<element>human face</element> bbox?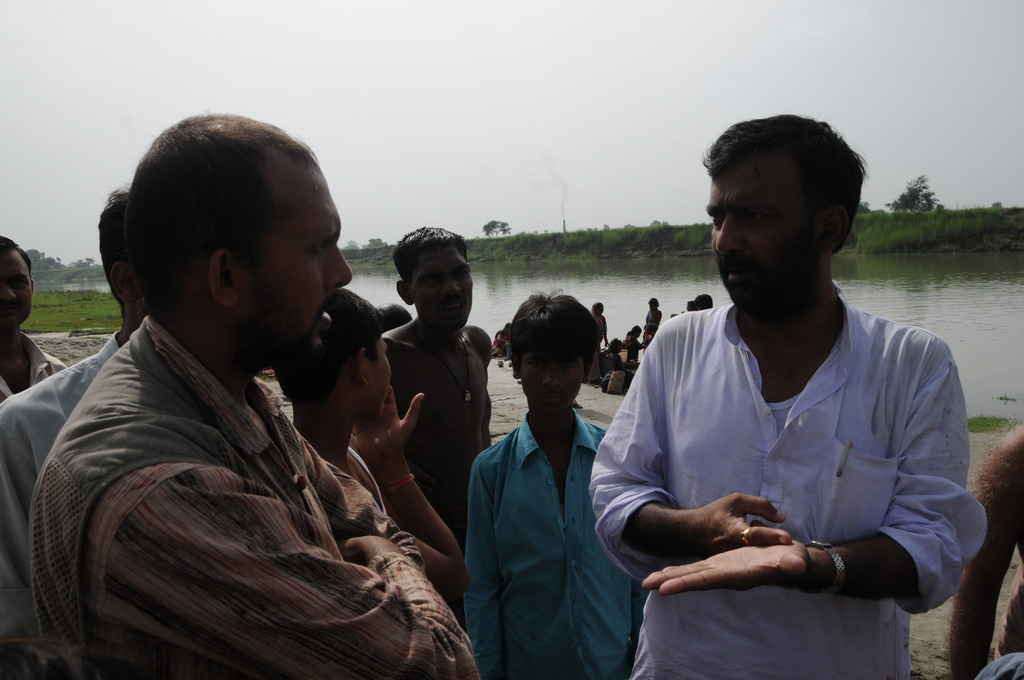
(left=709, top=151, right=822, bottom=307)
